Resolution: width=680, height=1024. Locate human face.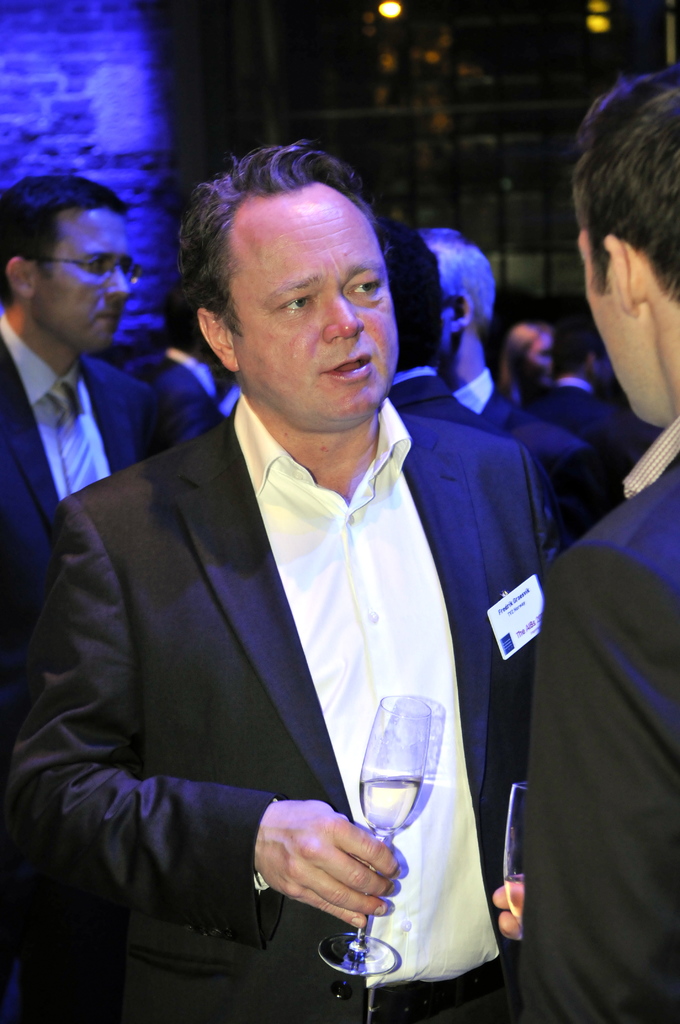
region(525, 331, 553, 382).
